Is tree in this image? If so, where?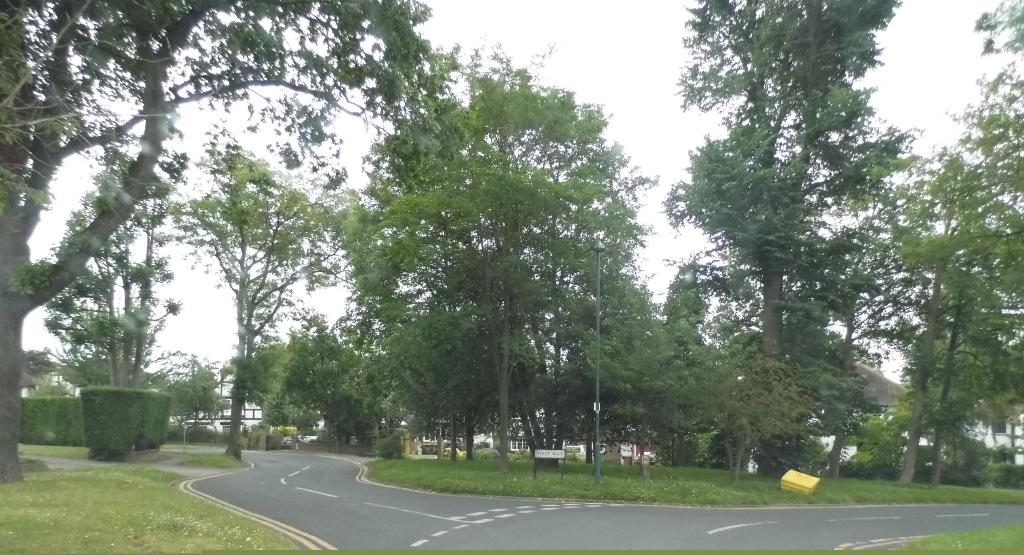
Yes, at <region>680, 0, 913, 488</region>.
